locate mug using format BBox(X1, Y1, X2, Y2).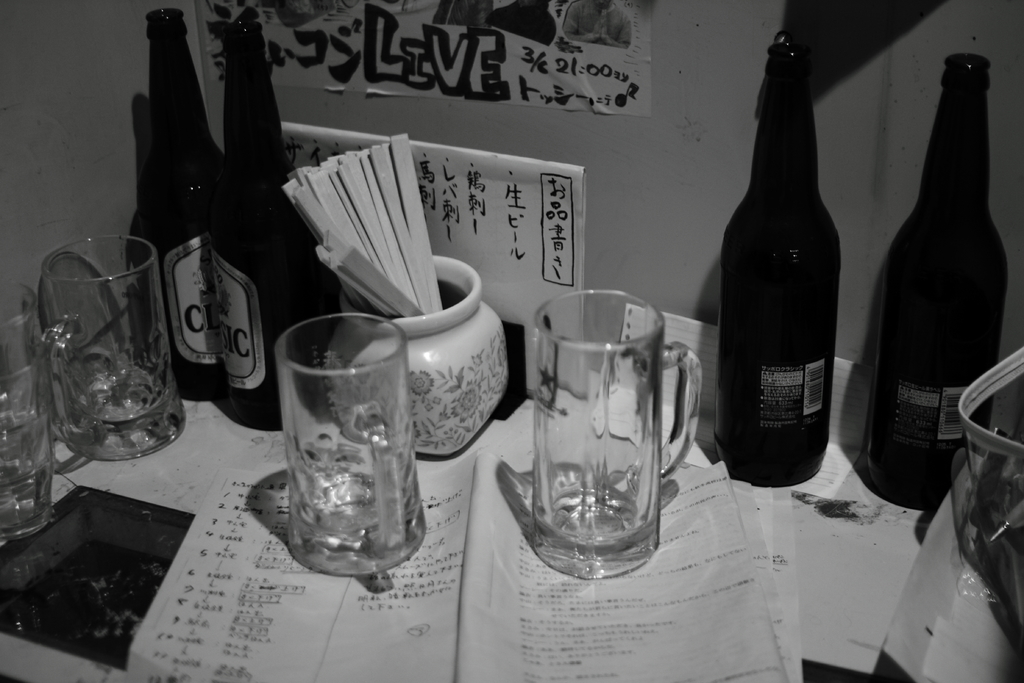
BBox(42, 235, 189, 465).
